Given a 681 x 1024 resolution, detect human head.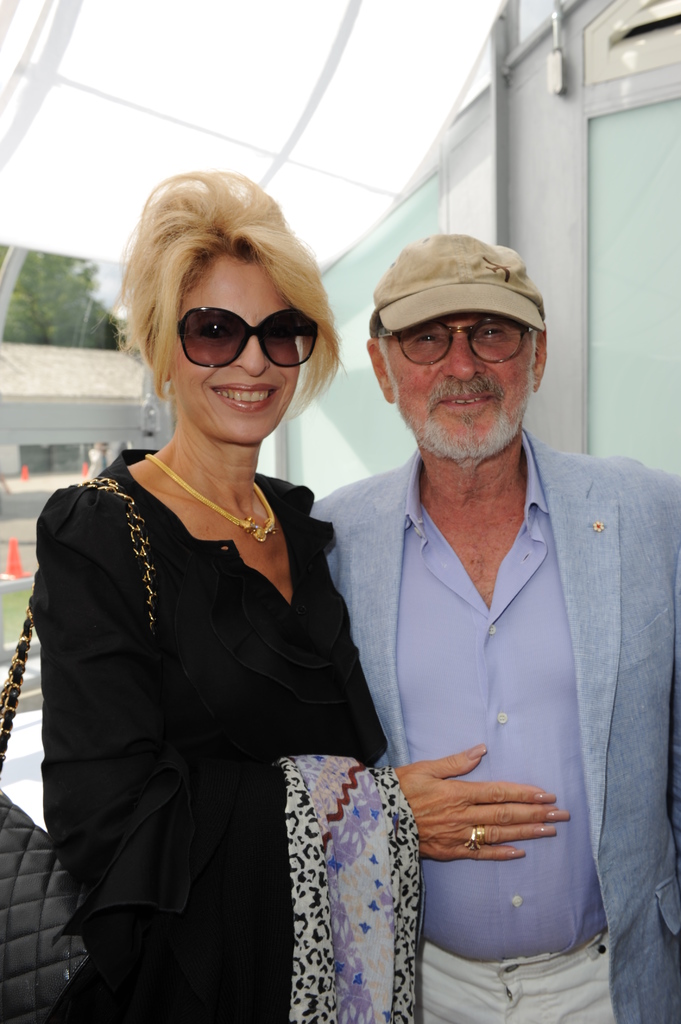
select_region(101, 166, 355, 447).
